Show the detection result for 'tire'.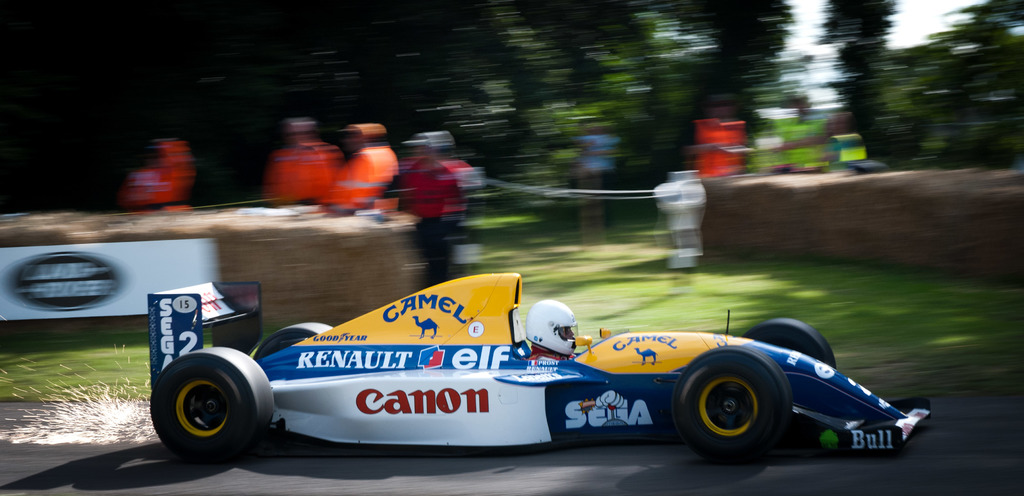
bbox=[150, 342, 269, 456].
